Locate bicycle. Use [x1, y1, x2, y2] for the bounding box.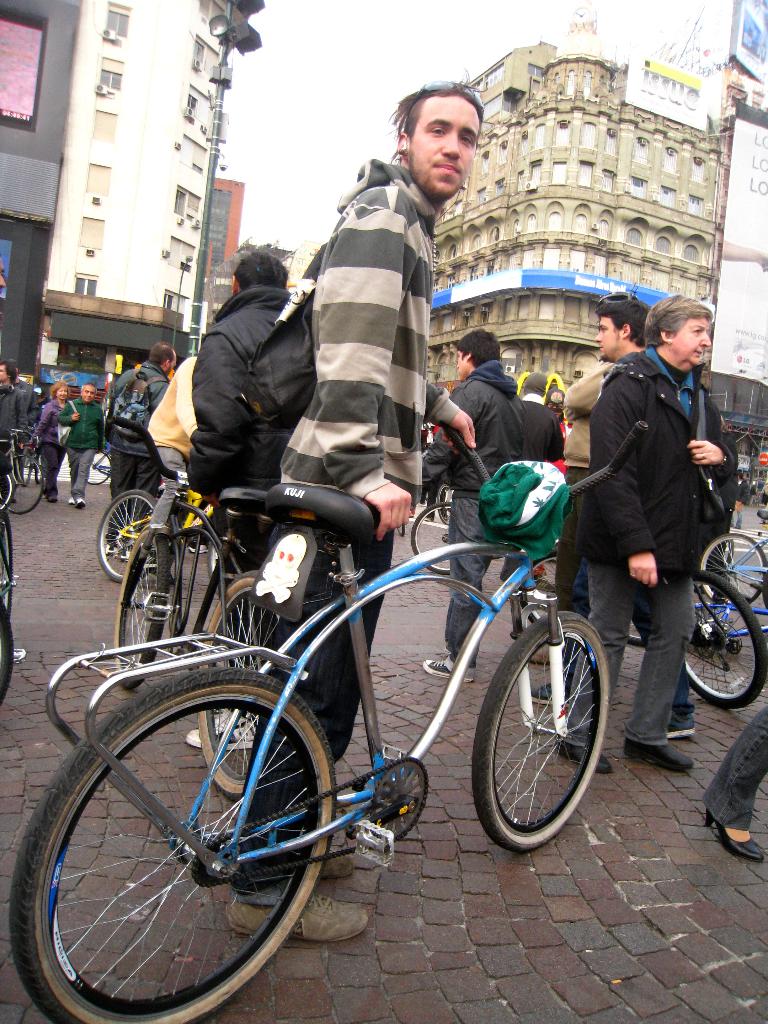
[0, 511, 25, 712].
